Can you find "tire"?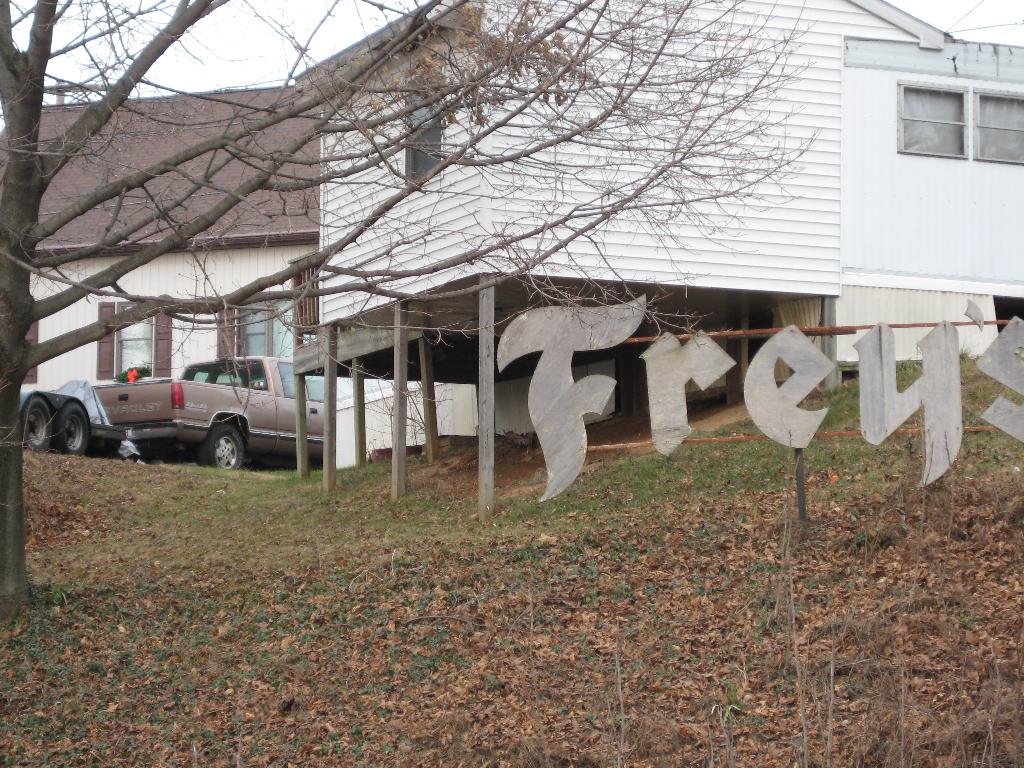
Yes, bounding box: [55,403,88,454].
